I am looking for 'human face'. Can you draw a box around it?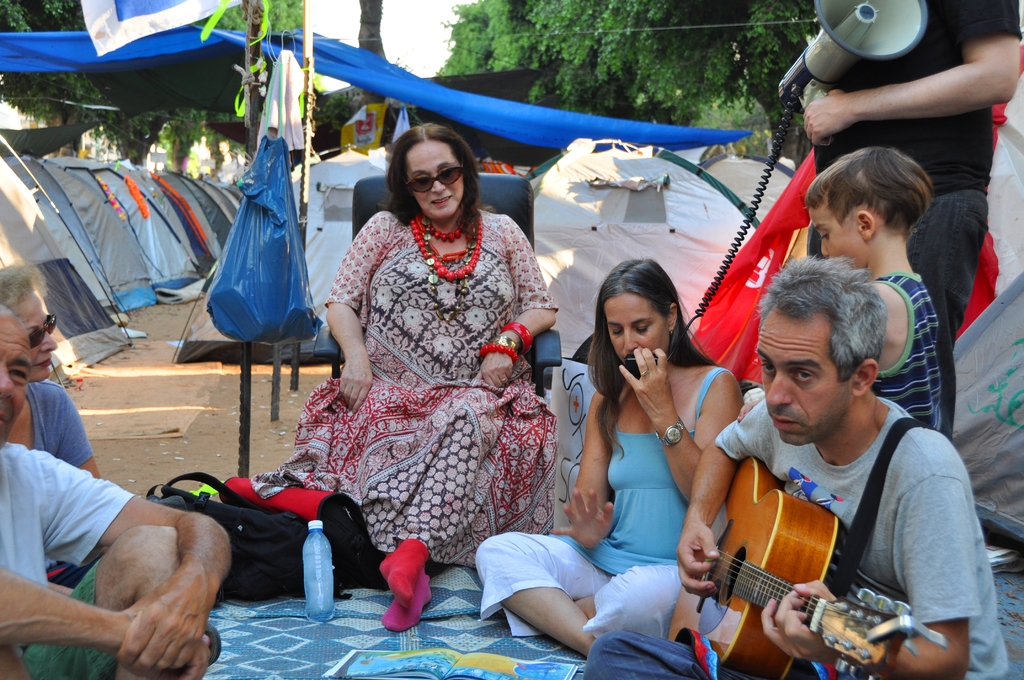
Sure, the bounding box is (x1=14, y1=289, x2=60, y2=379).
